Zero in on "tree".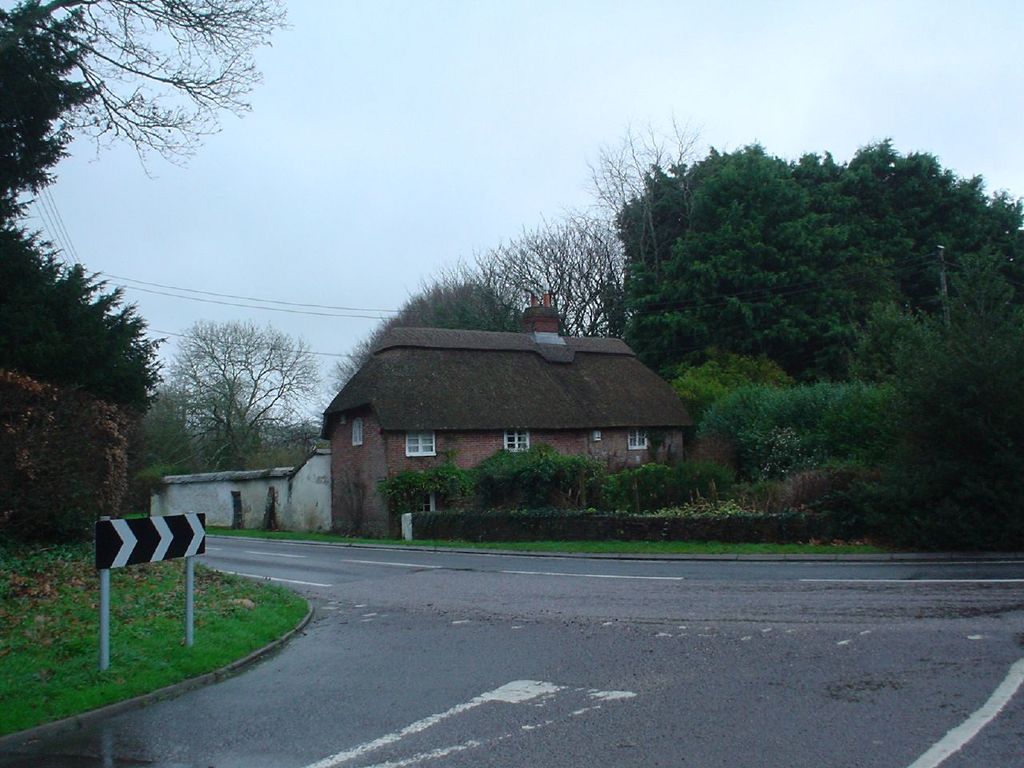
Zeroed in: <region>0, 0, 110, 224</region>.
